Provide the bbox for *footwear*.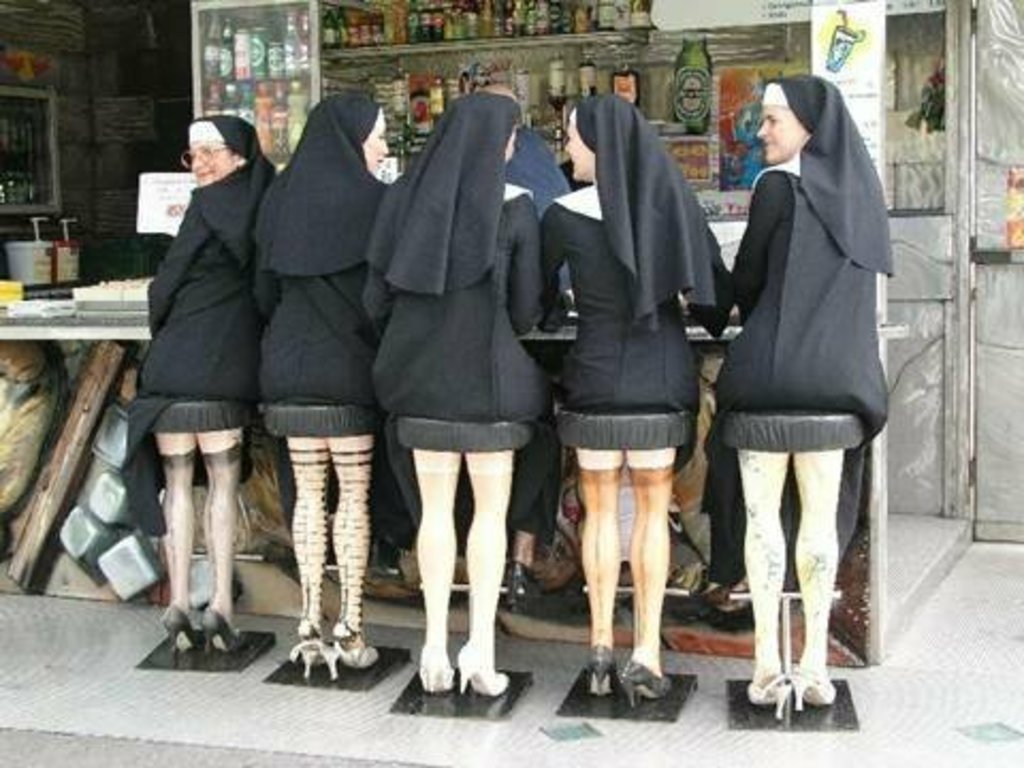
l=454, t=644, r=512, b=695.
